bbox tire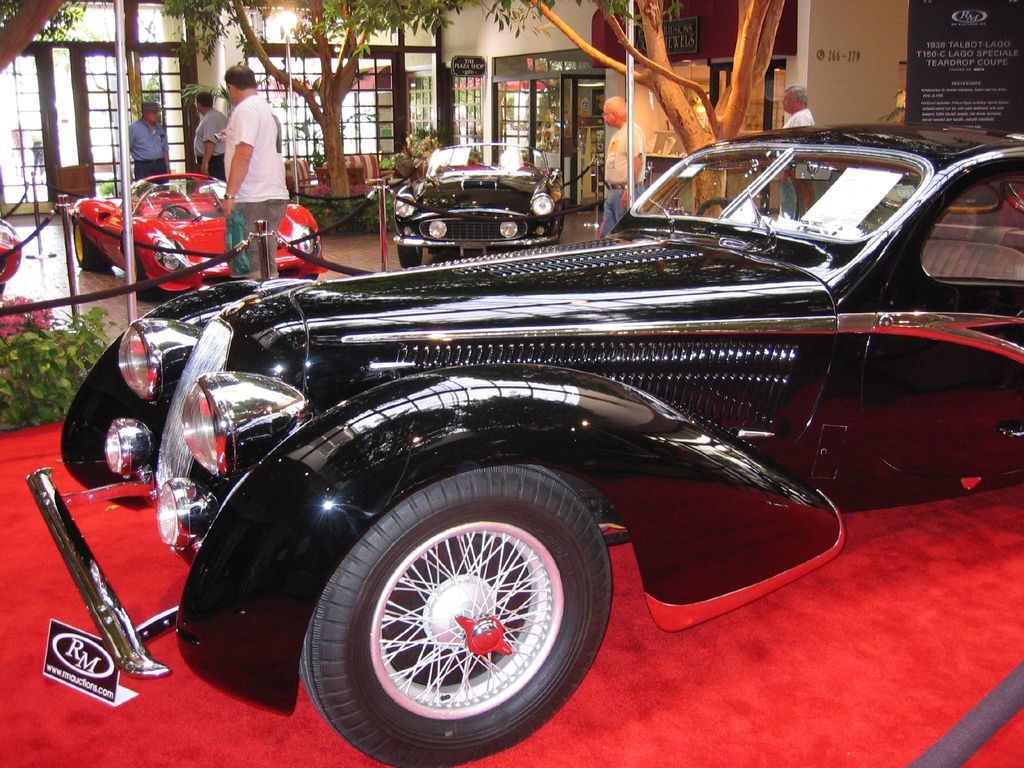
pyautogui.locateOnScreen(396, 245, 424, 268)
